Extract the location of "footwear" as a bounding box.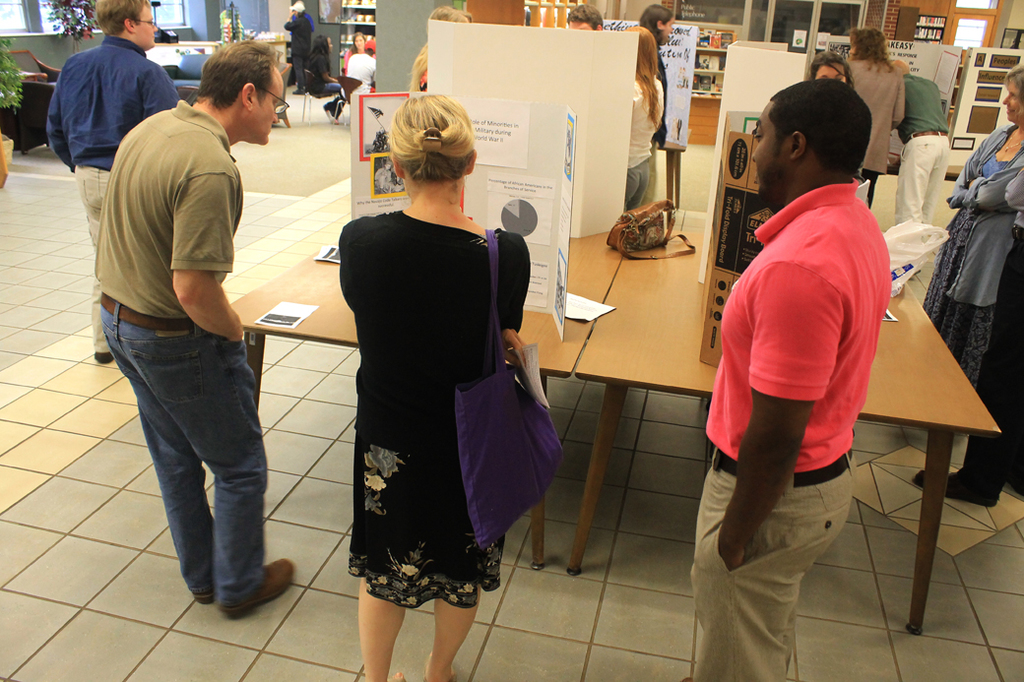
bbox(912, 469, 998, 508).
